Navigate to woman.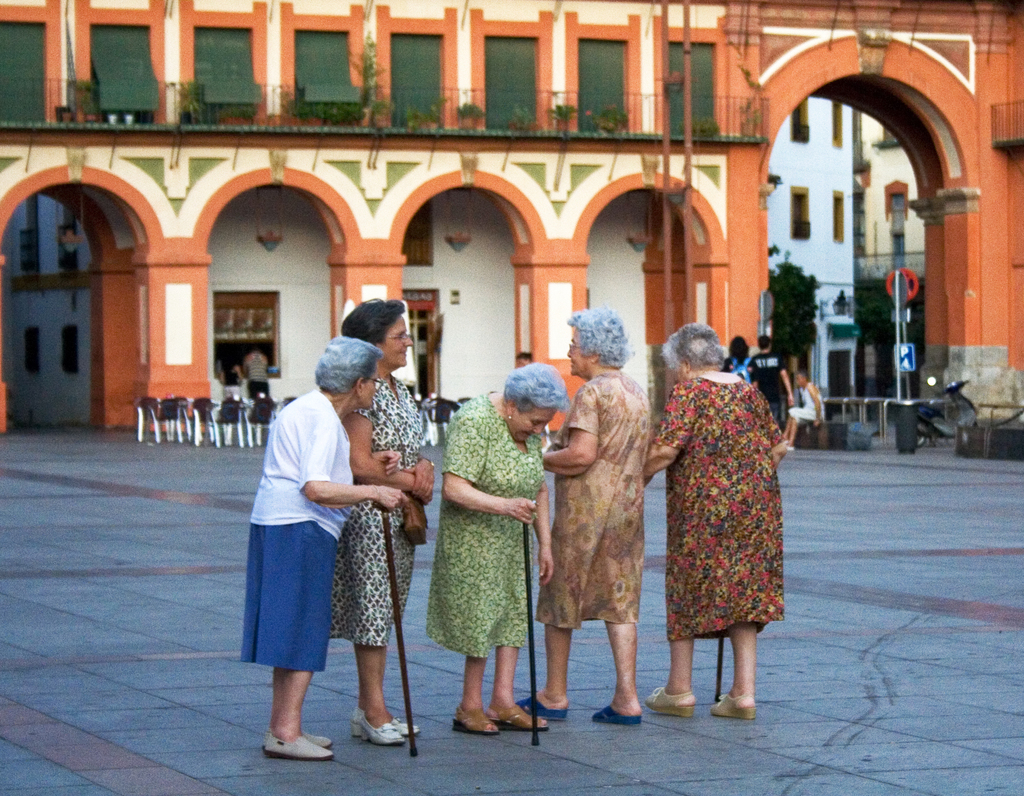
Navigation target: {"x1": 219, "y1": 348, "x2": 245, "y2": 409}.
